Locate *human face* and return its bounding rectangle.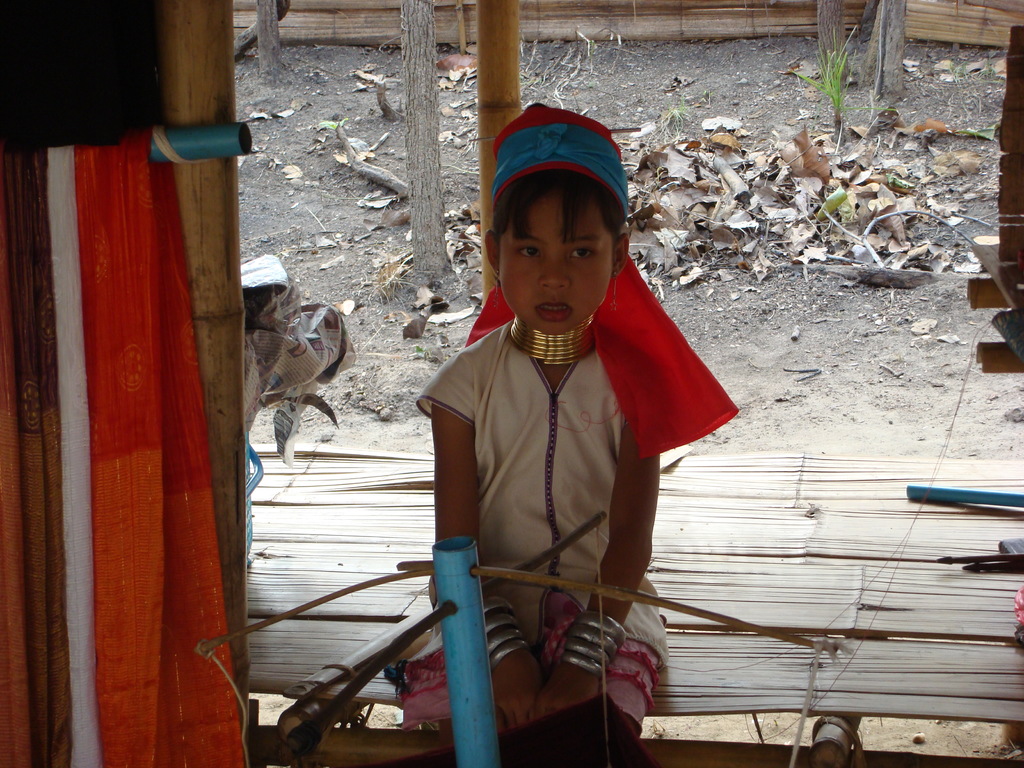
(x1=497, y1=193, x2=612, y2=331).
